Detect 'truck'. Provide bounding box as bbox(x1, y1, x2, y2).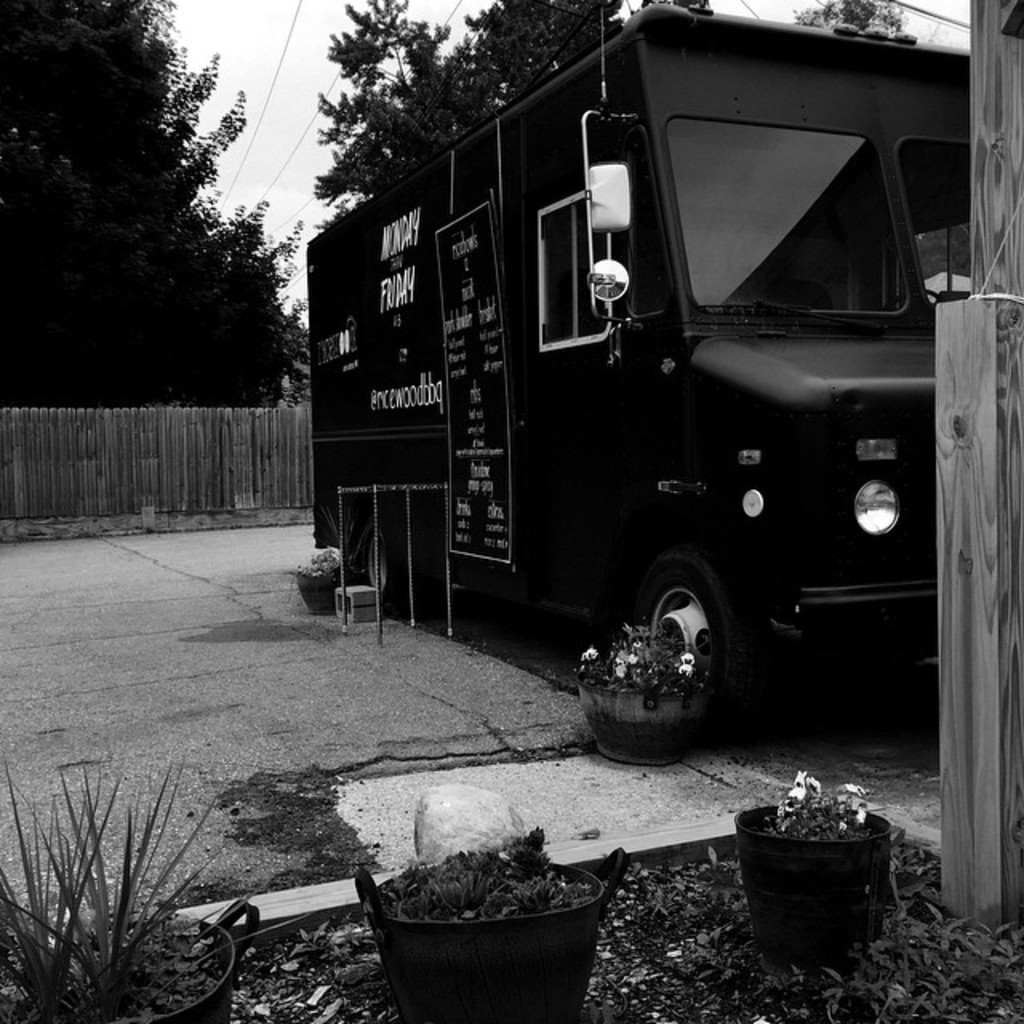
bbox(312, 16, 986, 762).
